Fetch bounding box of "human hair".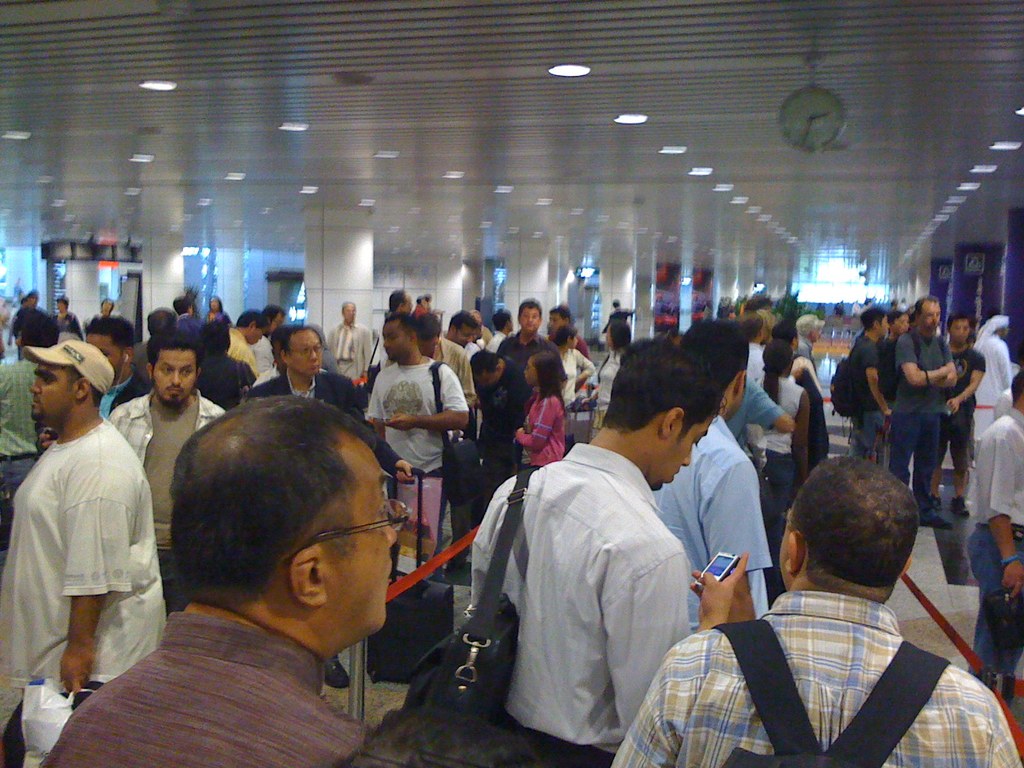
Bbox: x1=611 y1=319 x2=630 y2=350.
